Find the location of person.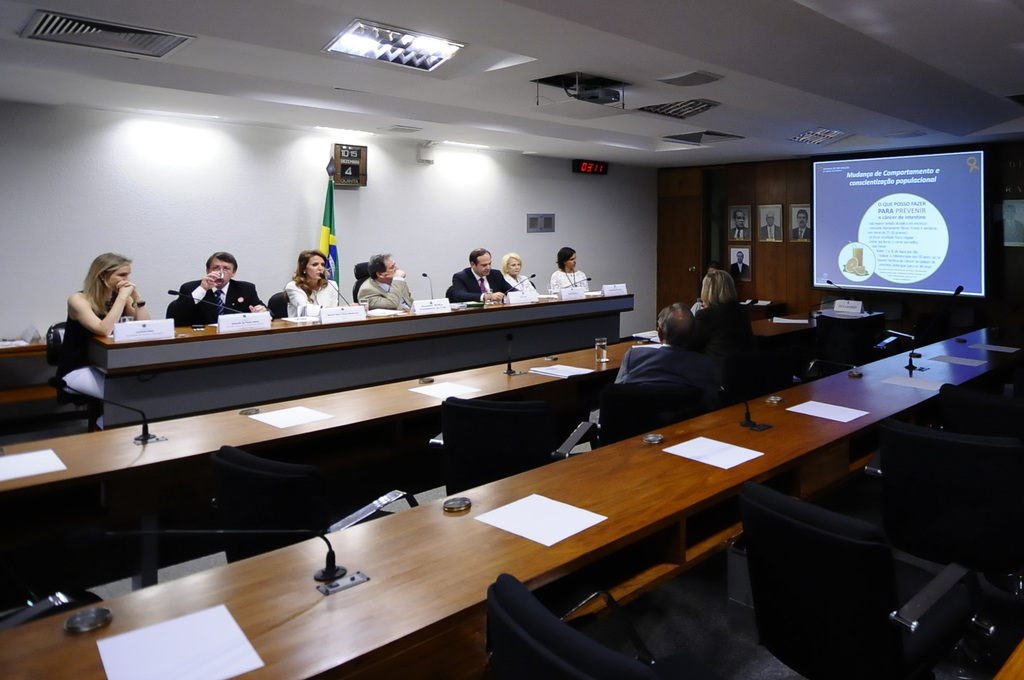
Location: BBox(354, 253, 413, 309).
